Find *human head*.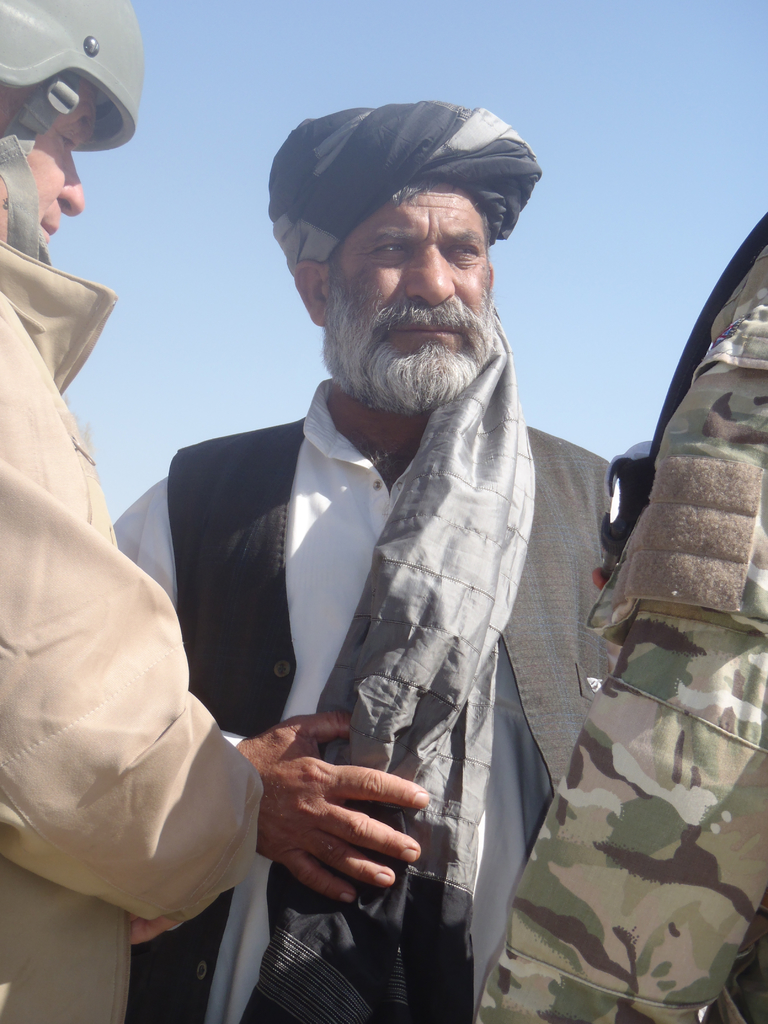
rect(276, 133, 534, 380).
